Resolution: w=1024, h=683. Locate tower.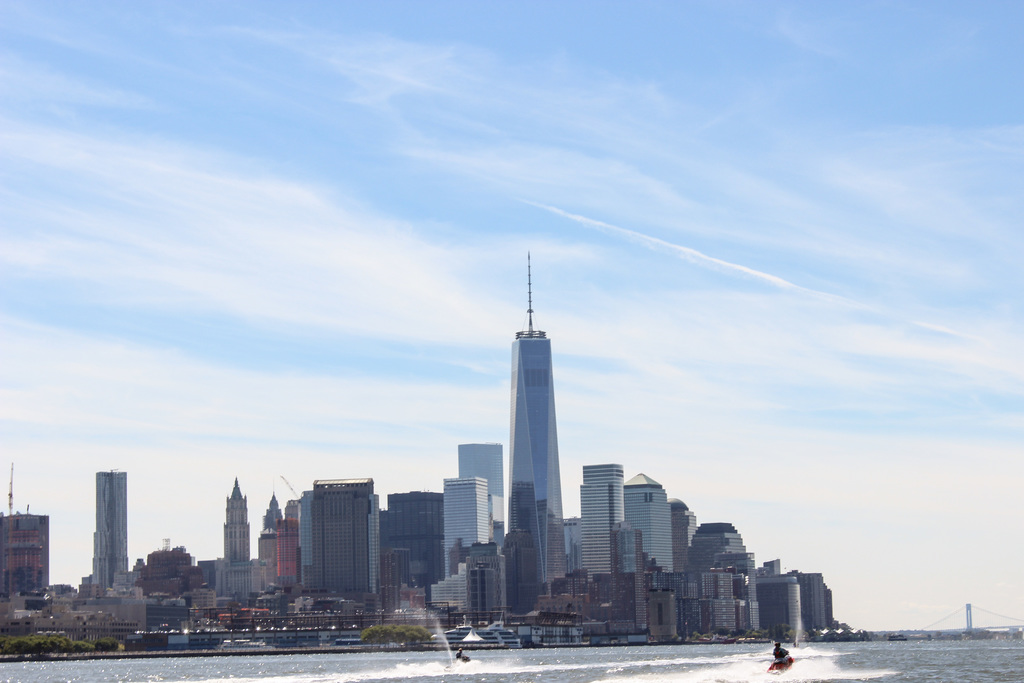
box=[91, 468, 129, 590].
